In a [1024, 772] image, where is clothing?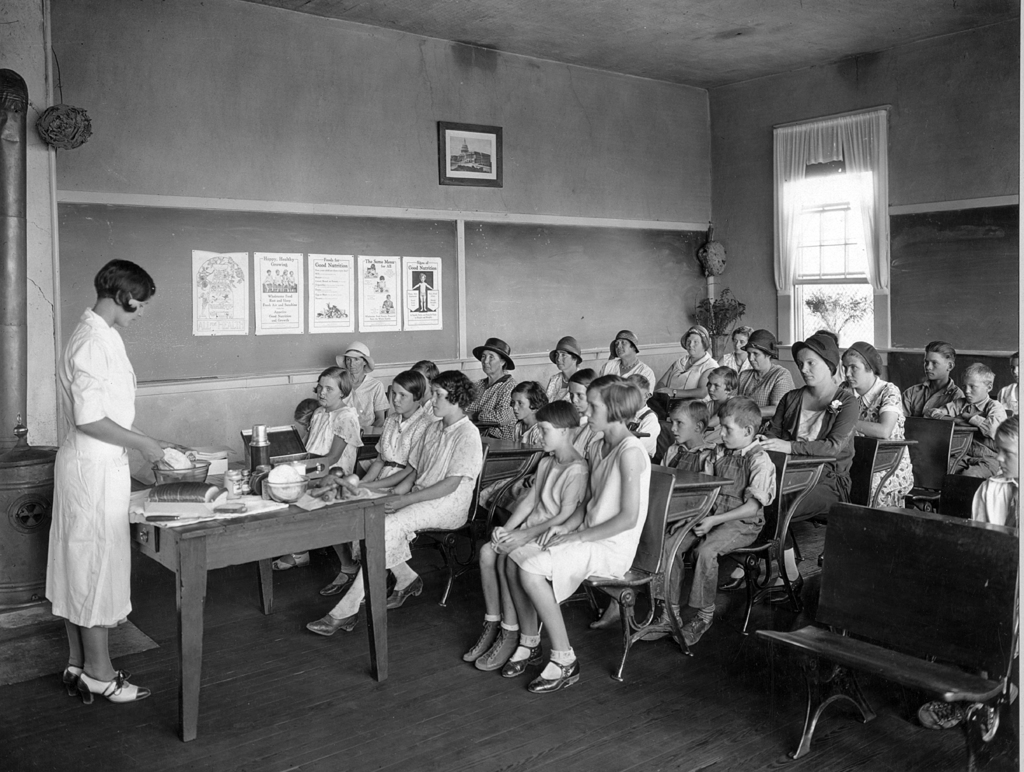
box=[349, 414, 481, 572].
